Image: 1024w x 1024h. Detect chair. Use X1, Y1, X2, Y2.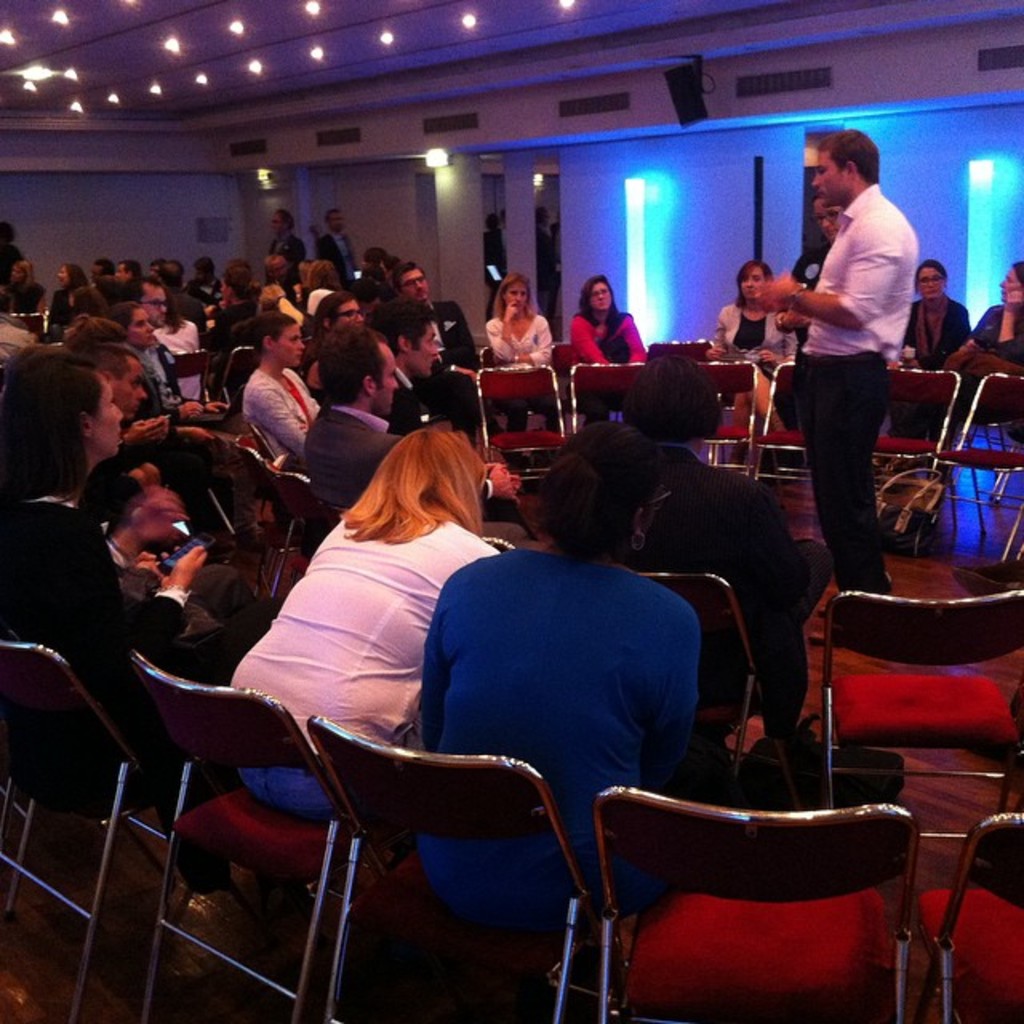
168, 344, 214, 410.
